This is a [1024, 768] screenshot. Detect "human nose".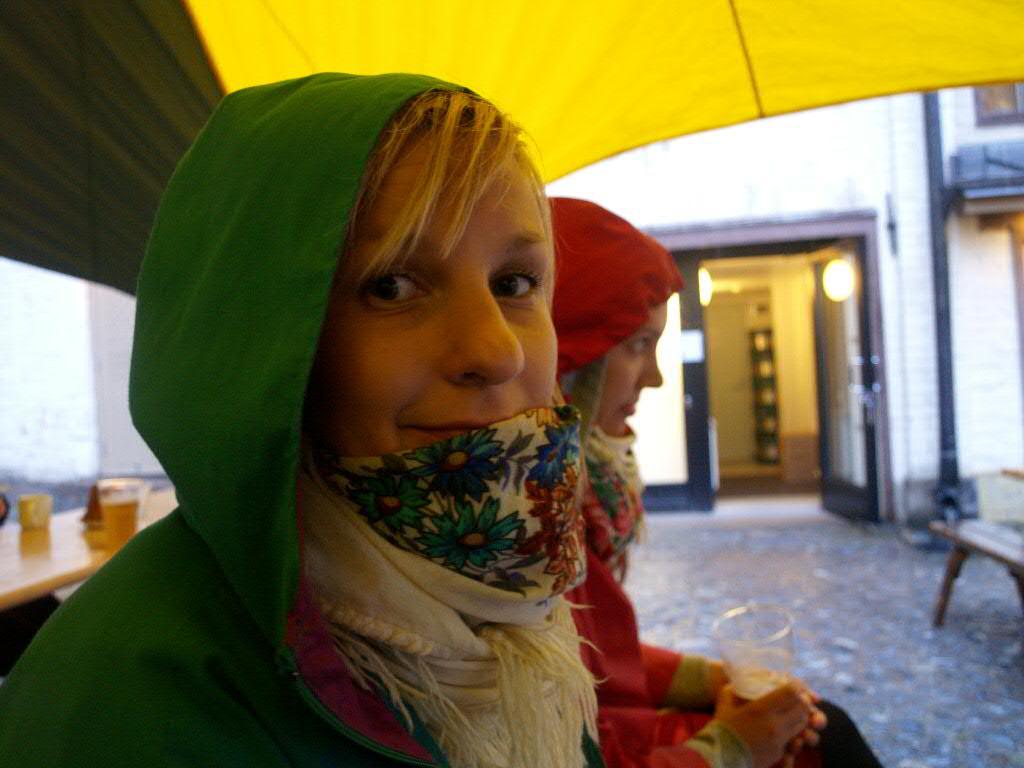
(x1=446, y1=279, x2=527, y2=388).
